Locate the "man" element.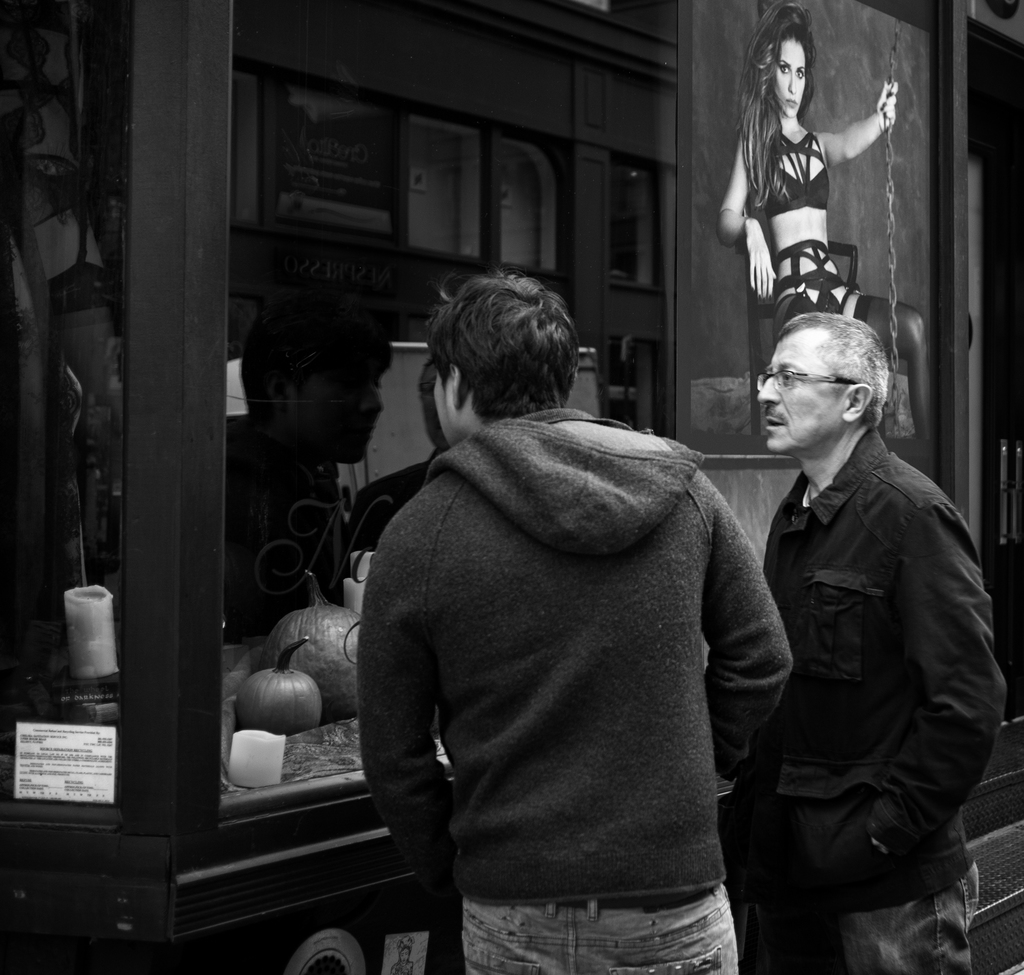
Element bbox: 709, 240, 993, 964.
